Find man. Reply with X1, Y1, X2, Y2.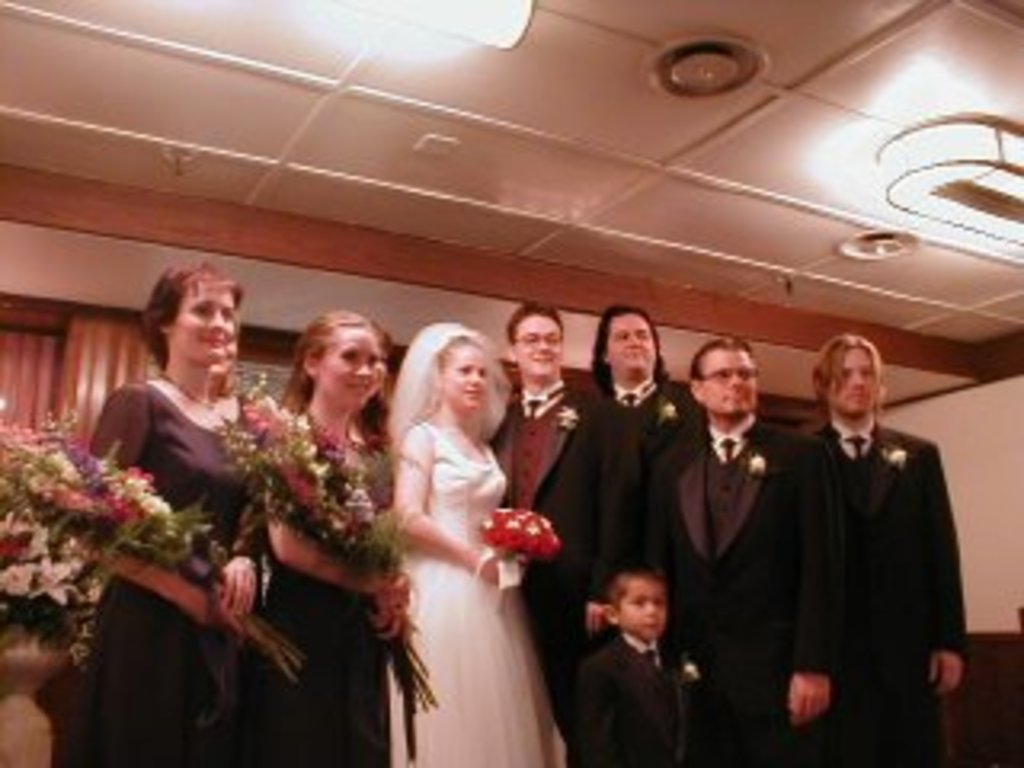
493, 304, 643, 723.
